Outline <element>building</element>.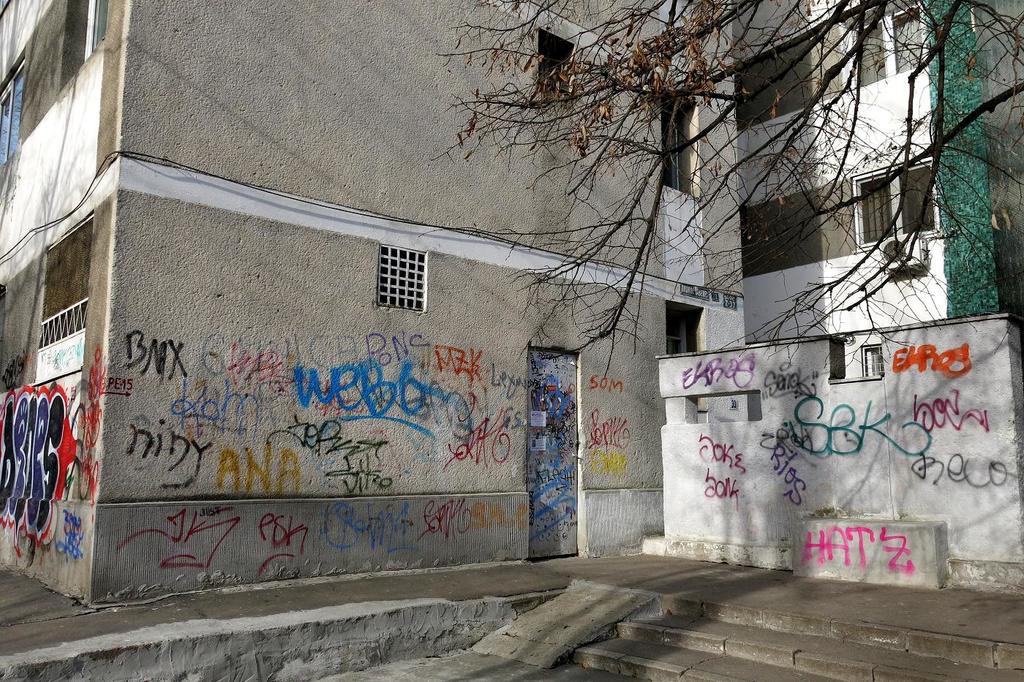
Outline: 746/0/1023/333.
